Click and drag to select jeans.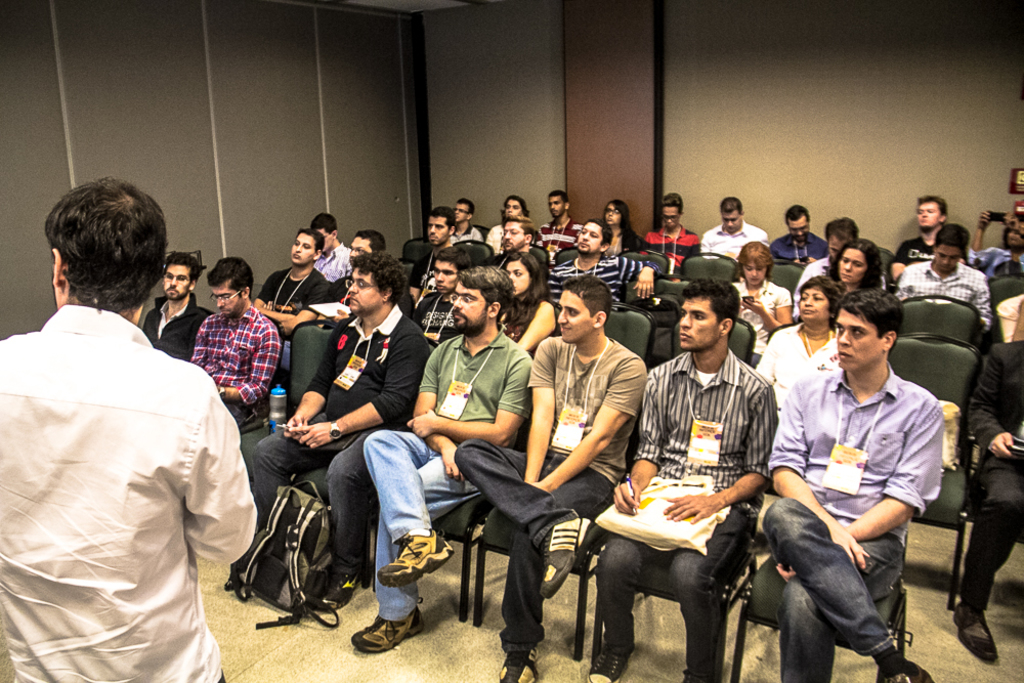
Selection: detection(765, 502, 914, 682).
